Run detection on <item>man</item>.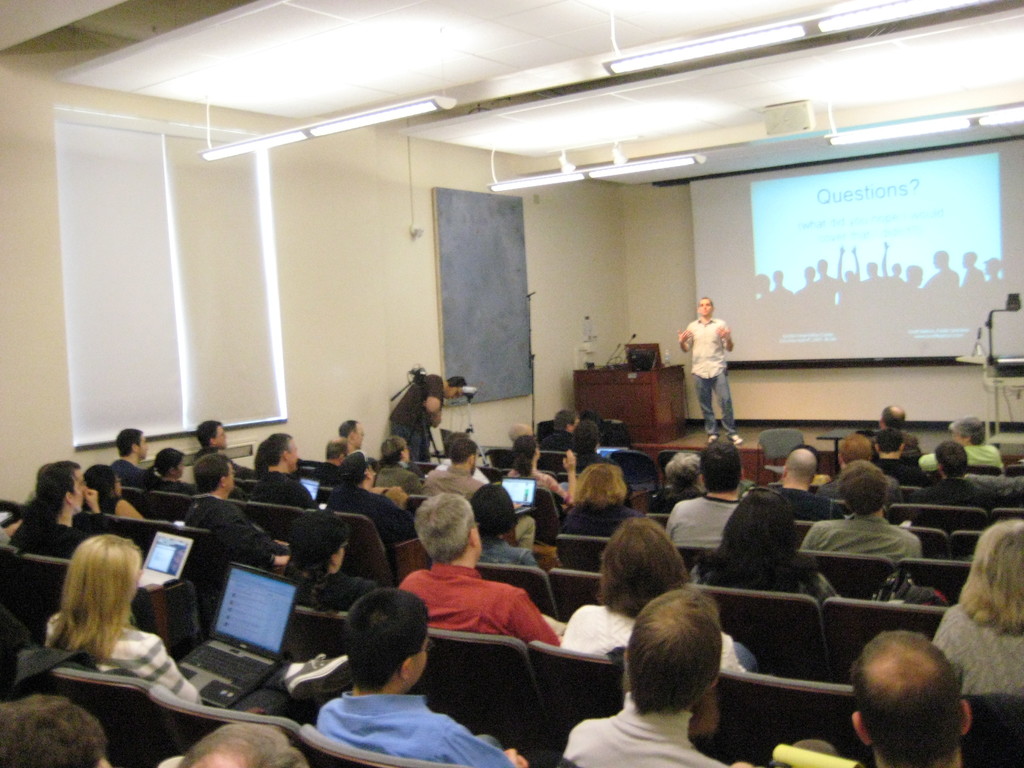
Result: locate(316, 588, 527, 767).
